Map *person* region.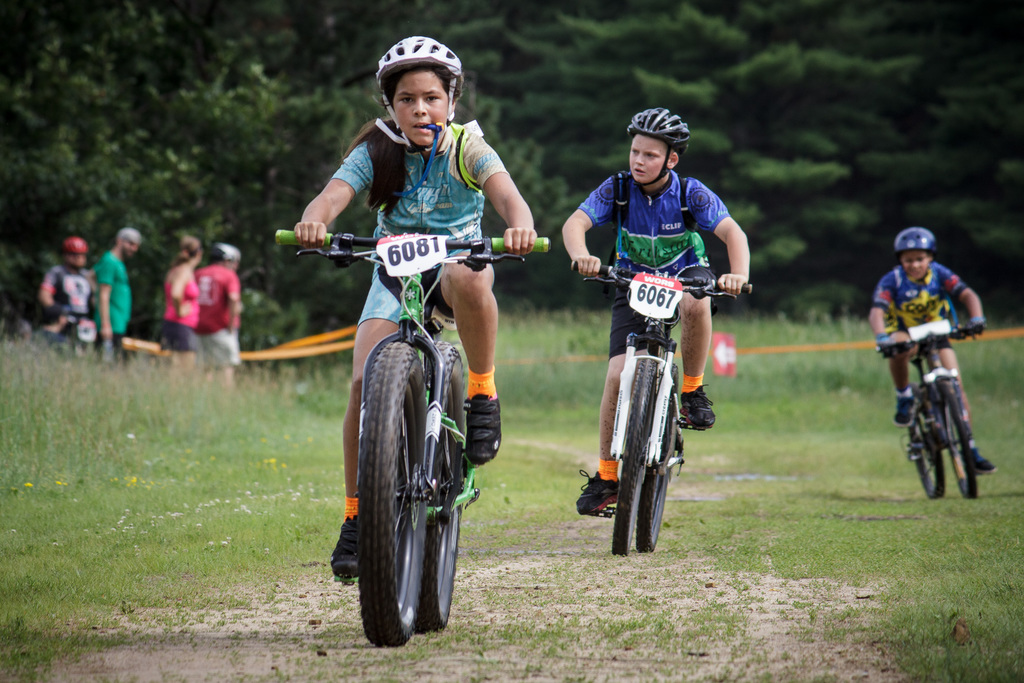
Mapped to [292, 33, 534, 592].
